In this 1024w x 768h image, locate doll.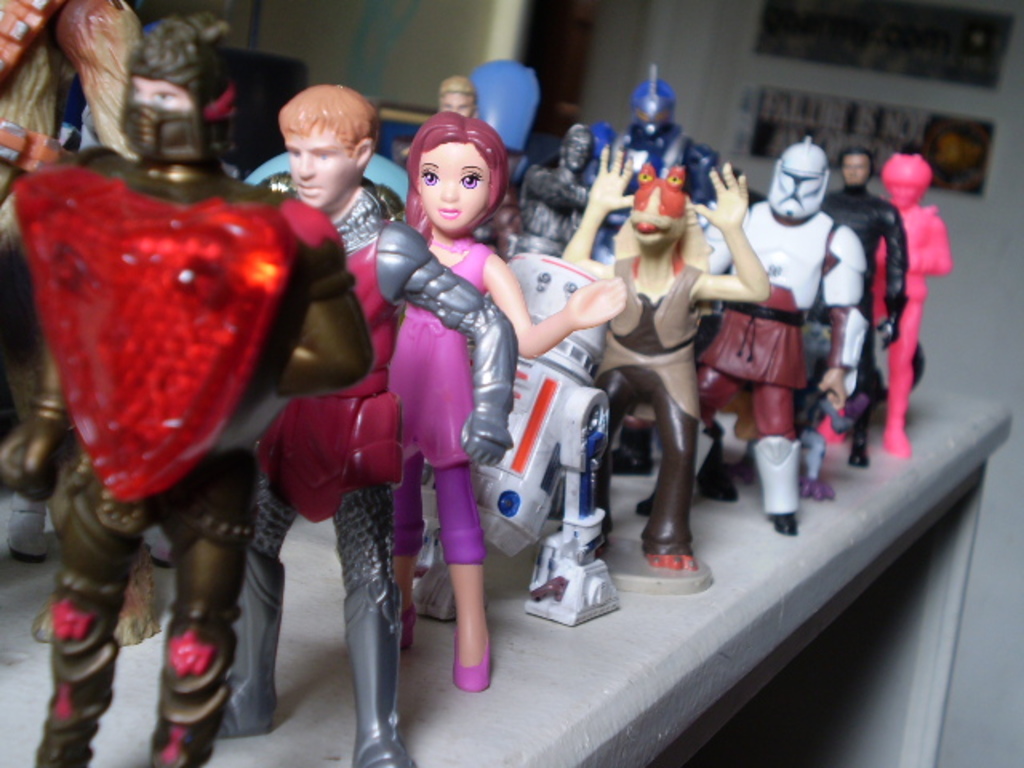
Bounding box: 382:114:632:690.
